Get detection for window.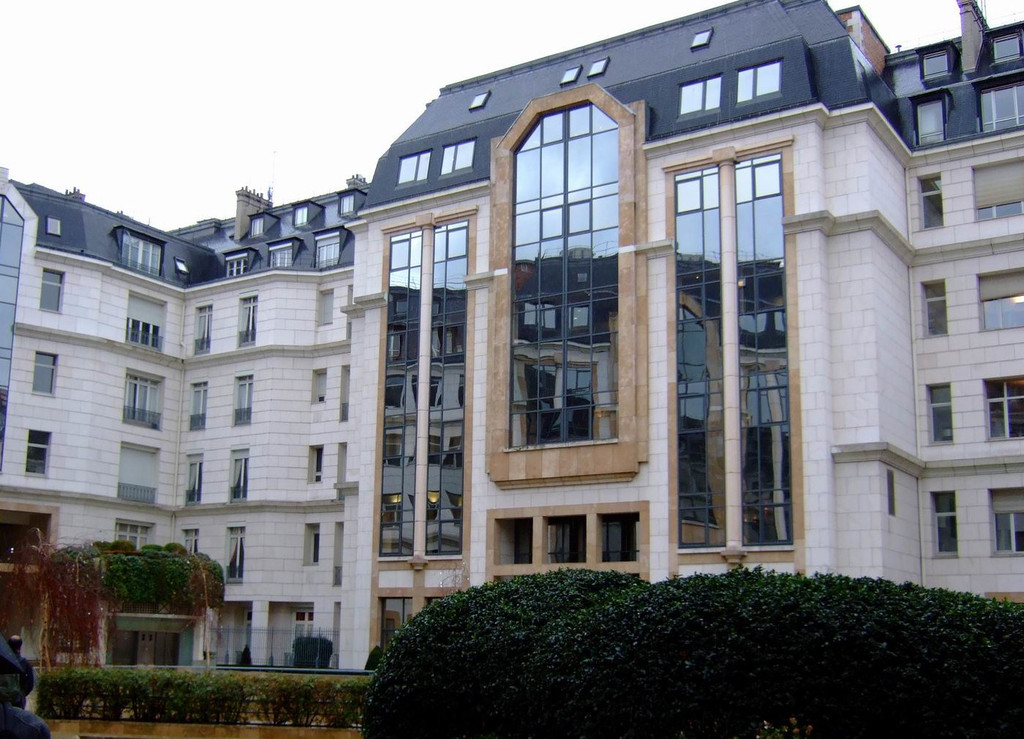
Detection: left=127, top=369, right=162, bottom=433.
